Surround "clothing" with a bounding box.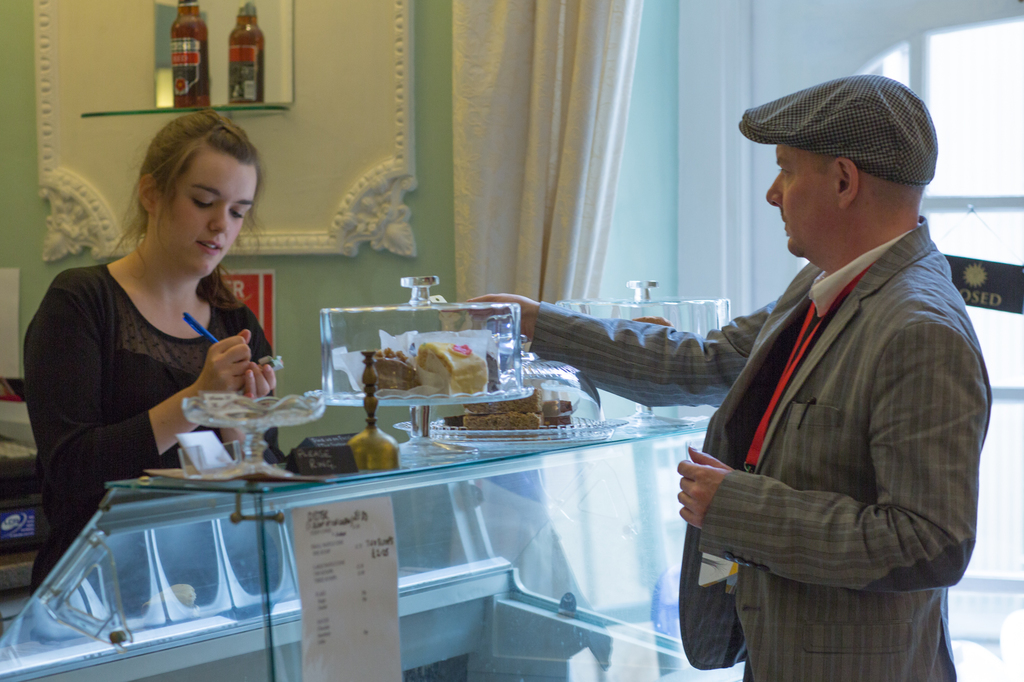
x1=569, y1=157, x2=957, y2=668.
